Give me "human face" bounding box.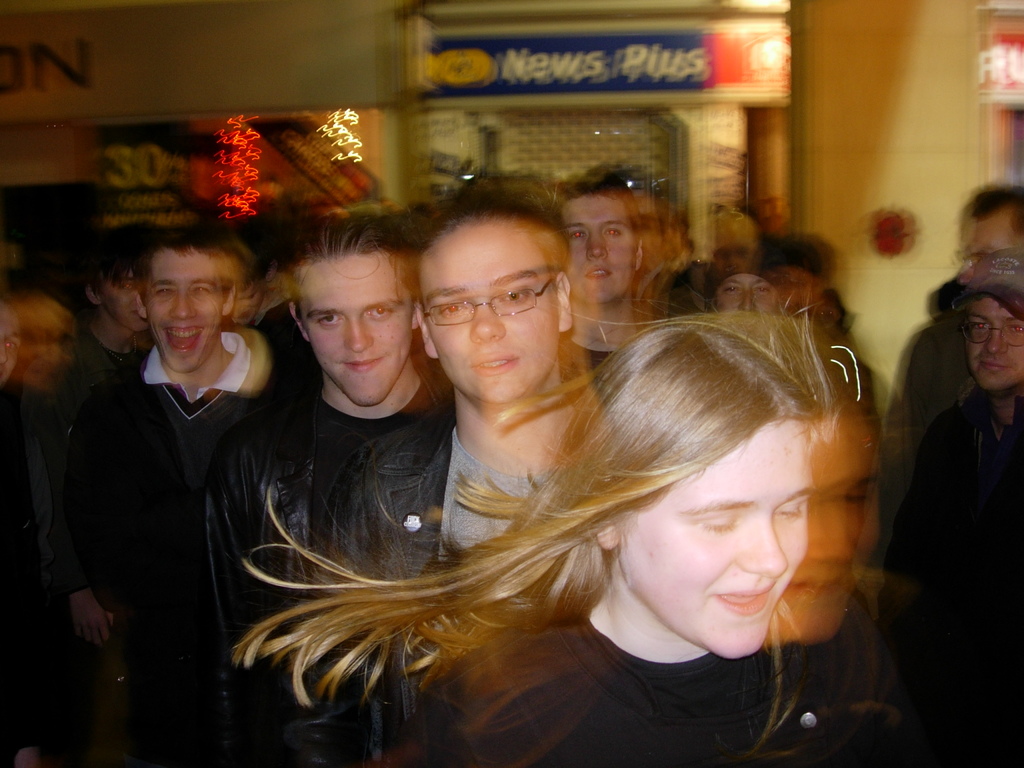
box(962, 293, 1023, 394).
